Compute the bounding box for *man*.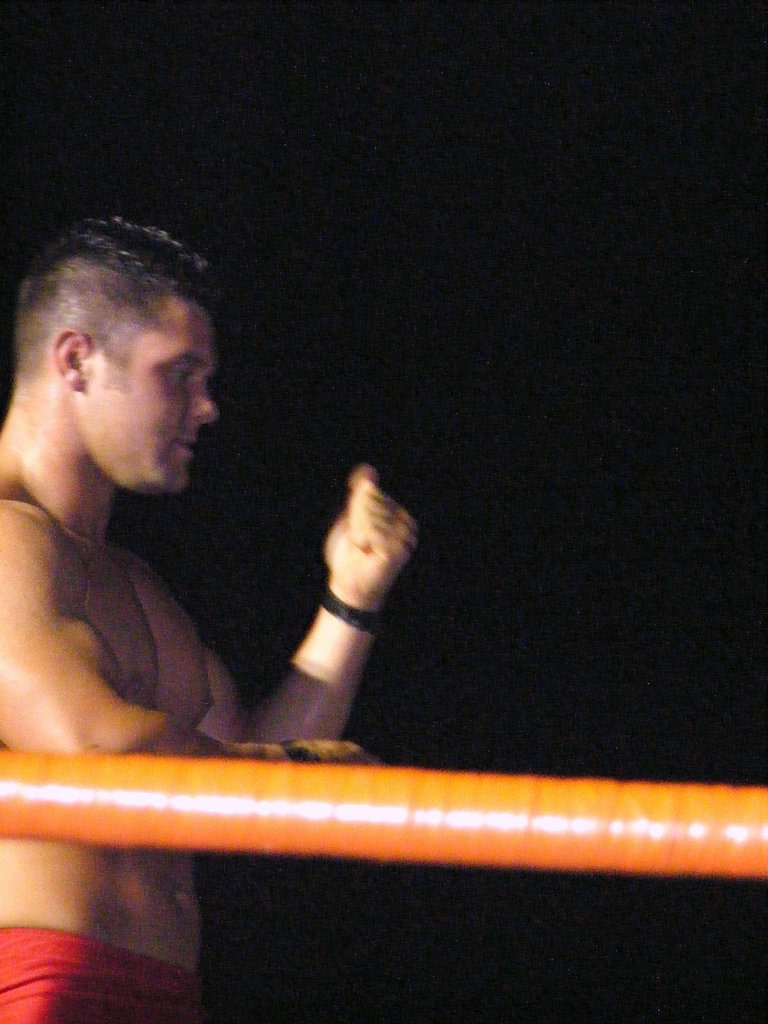
box=[0, 220, 430, 1023].
